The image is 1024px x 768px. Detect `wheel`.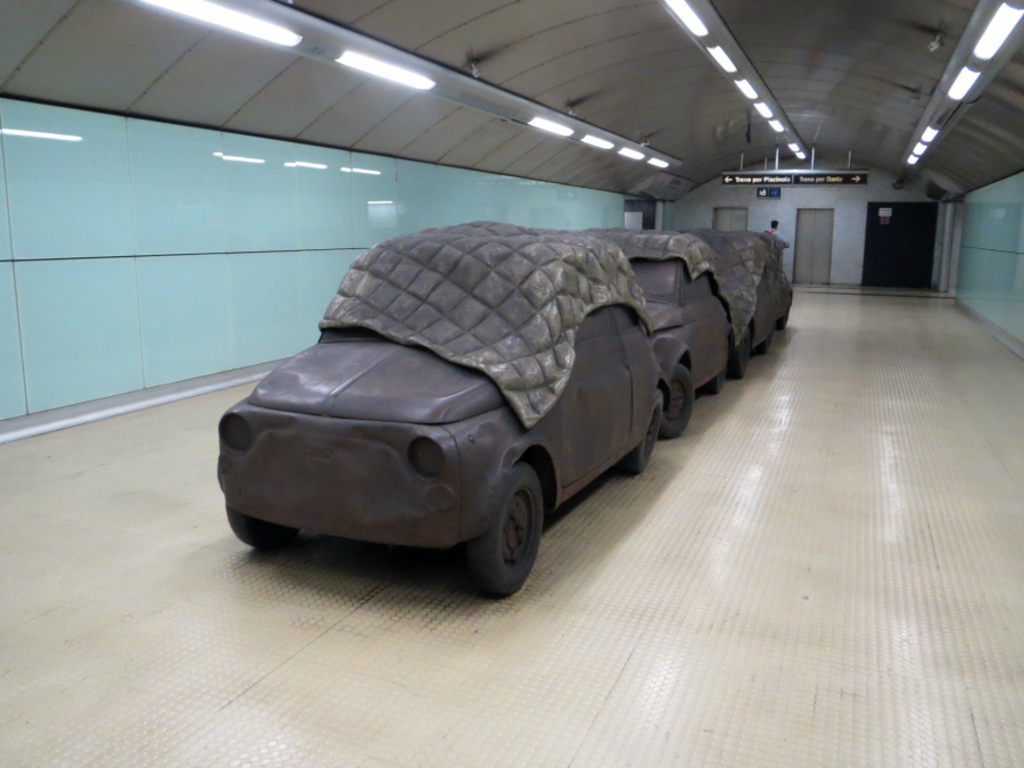
Detection: bbox(621, 403, 663, 480).
